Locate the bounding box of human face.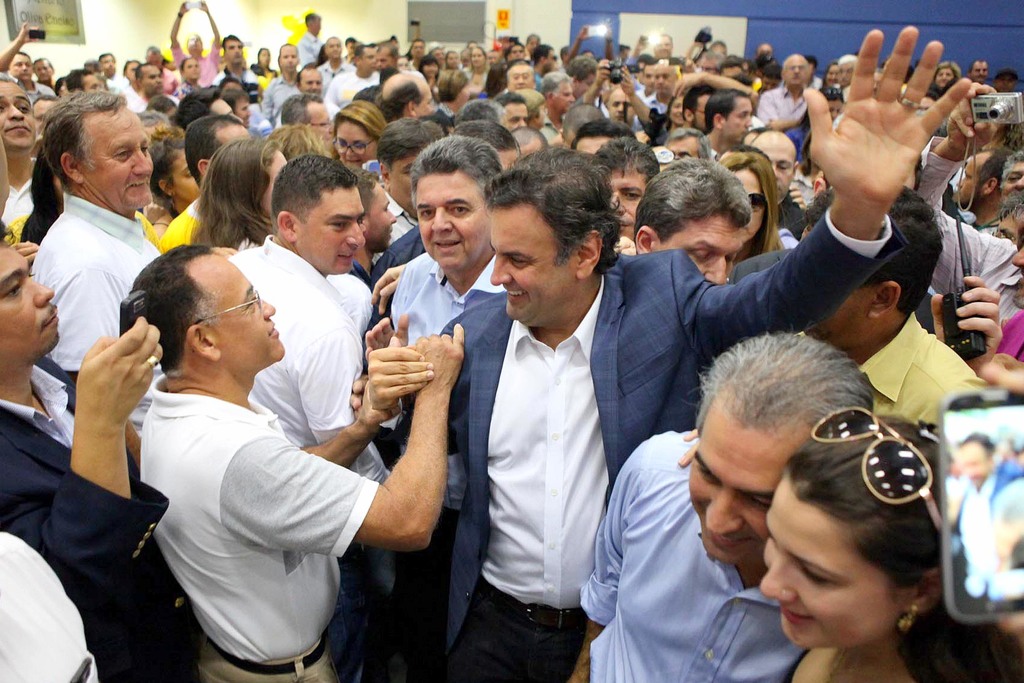
Bounding box: select_region(88, 111, 155, 203).
